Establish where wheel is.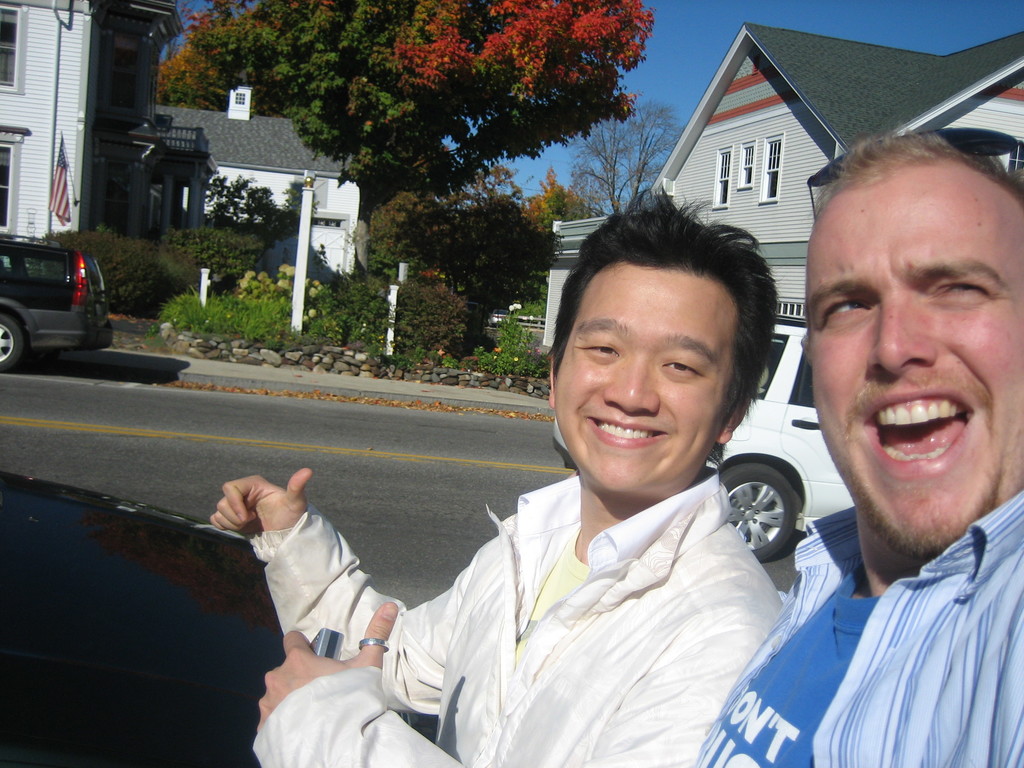
Established at left=0, top=314, right=22, bottom=371.
